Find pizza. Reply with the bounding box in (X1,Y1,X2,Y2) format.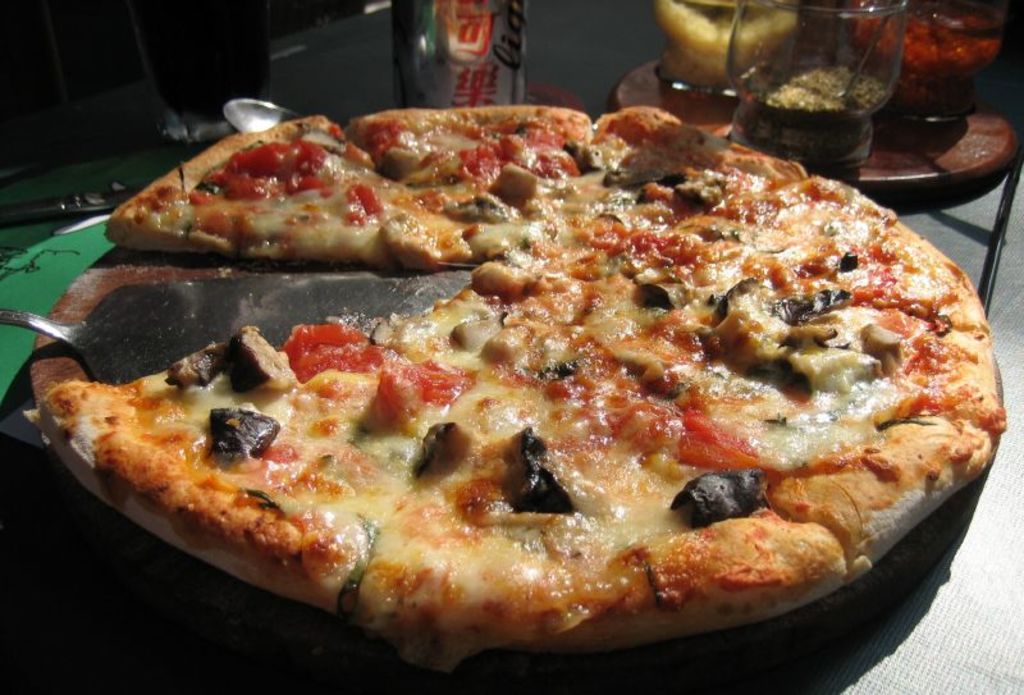
(24,99,1004,675).
